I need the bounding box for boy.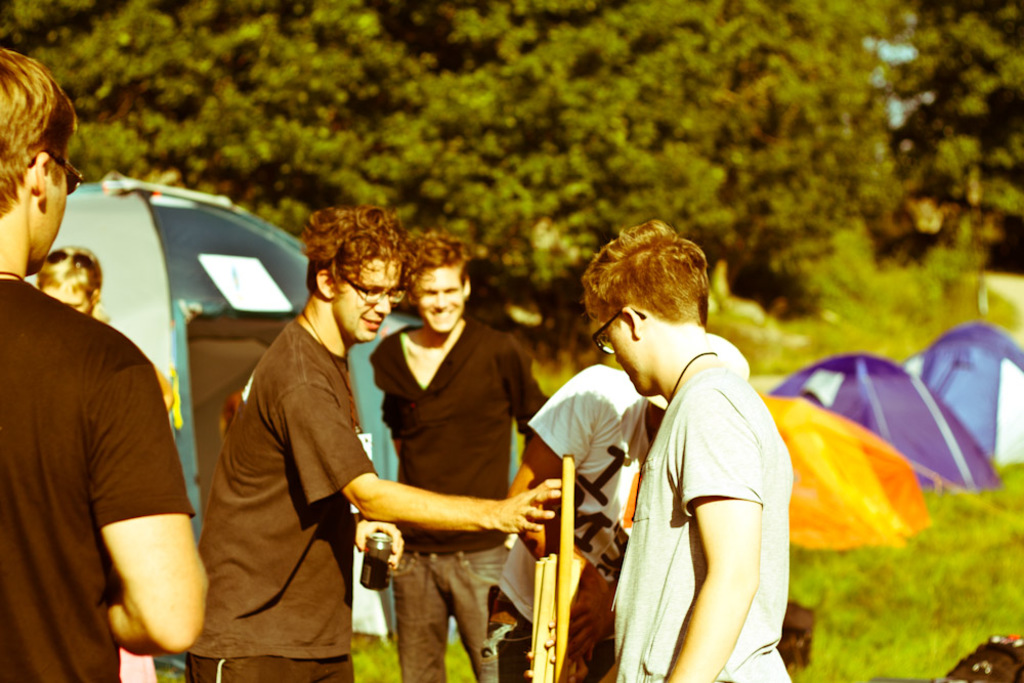
Here it is: (0, 41, 214, 682).
